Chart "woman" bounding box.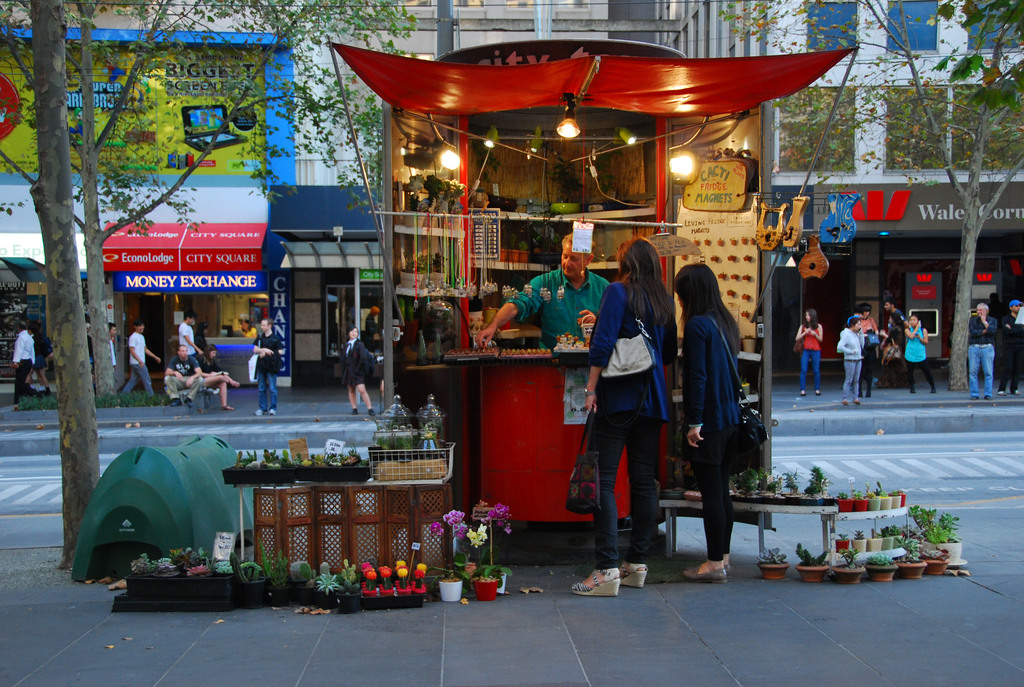
Charted: select_region(796, 306, 822, 394).
